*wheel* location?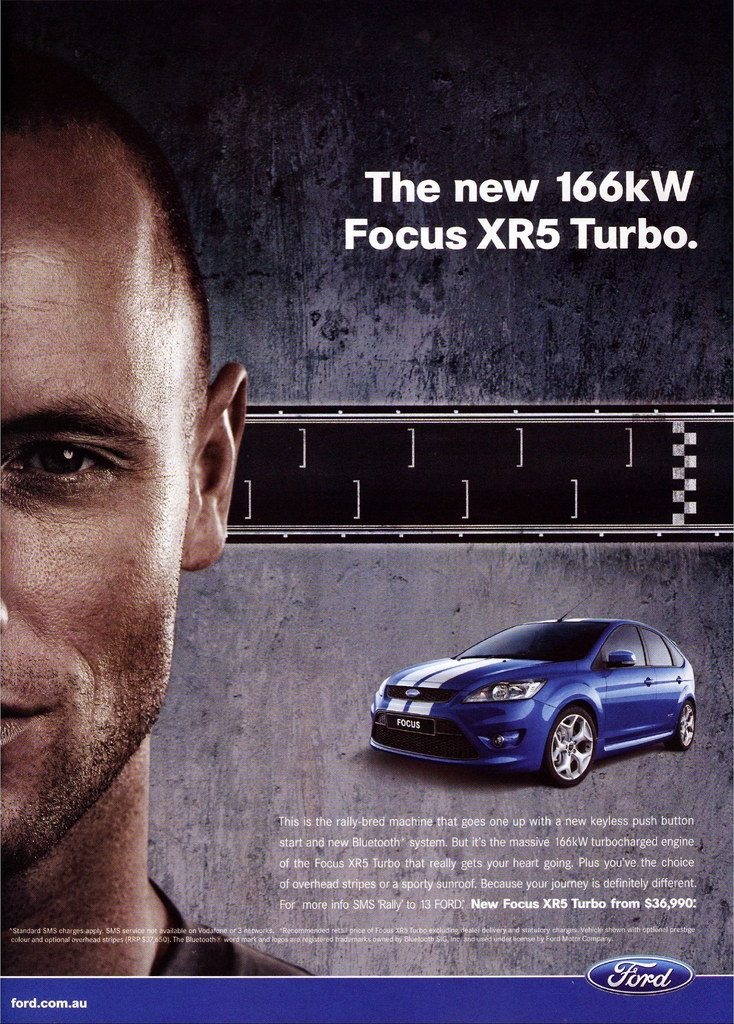
region(666, 702, 694, 753)
